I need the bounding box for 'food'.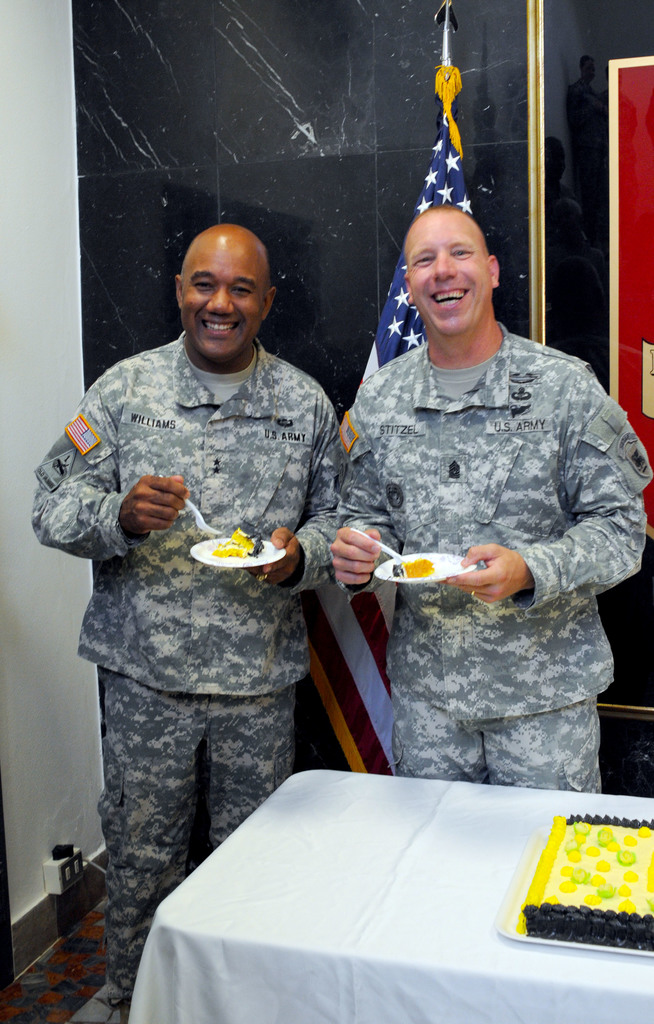
Here it is: region(519, 810, 653, 948).
